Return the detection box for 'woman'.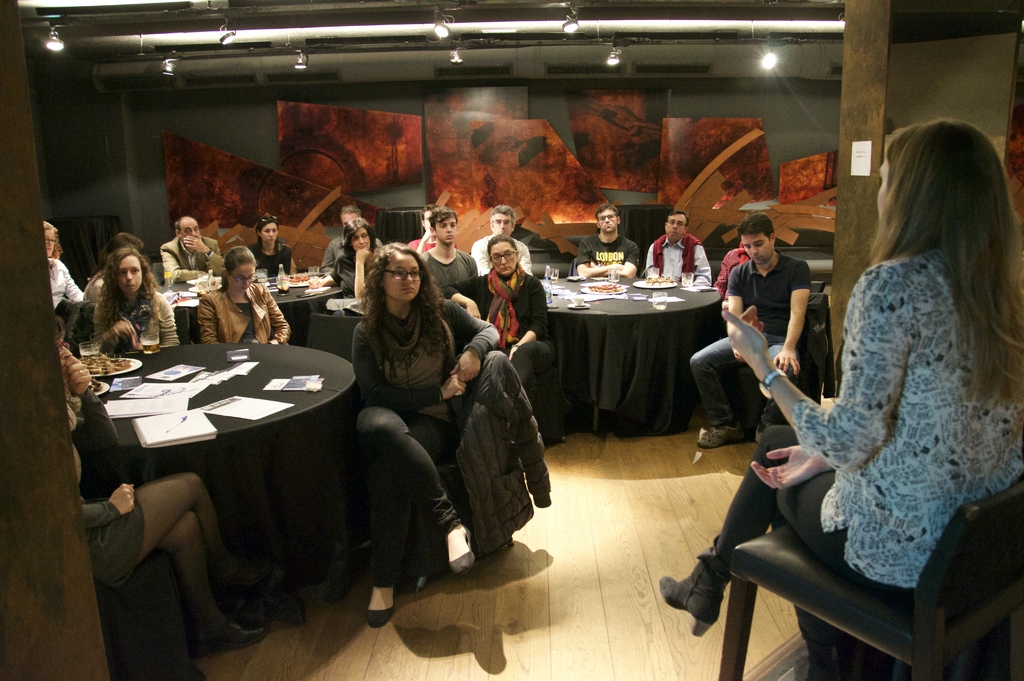
BBox(337, 231, 486, 606).
